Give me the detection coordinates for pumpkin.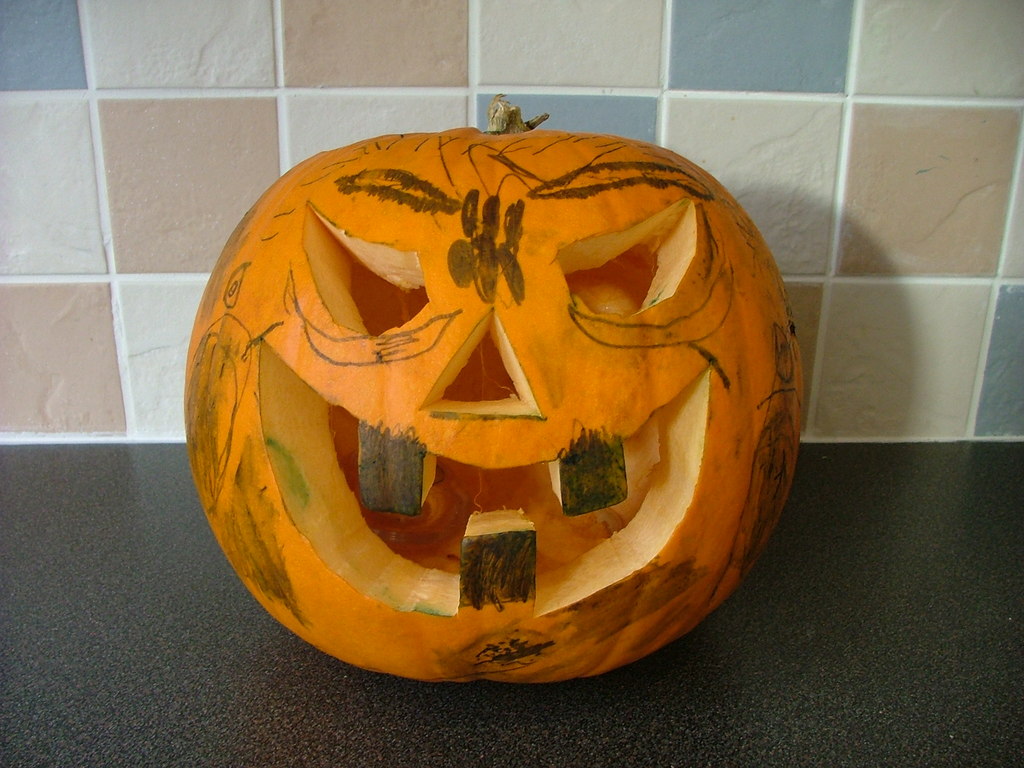
175/97/800/680.
